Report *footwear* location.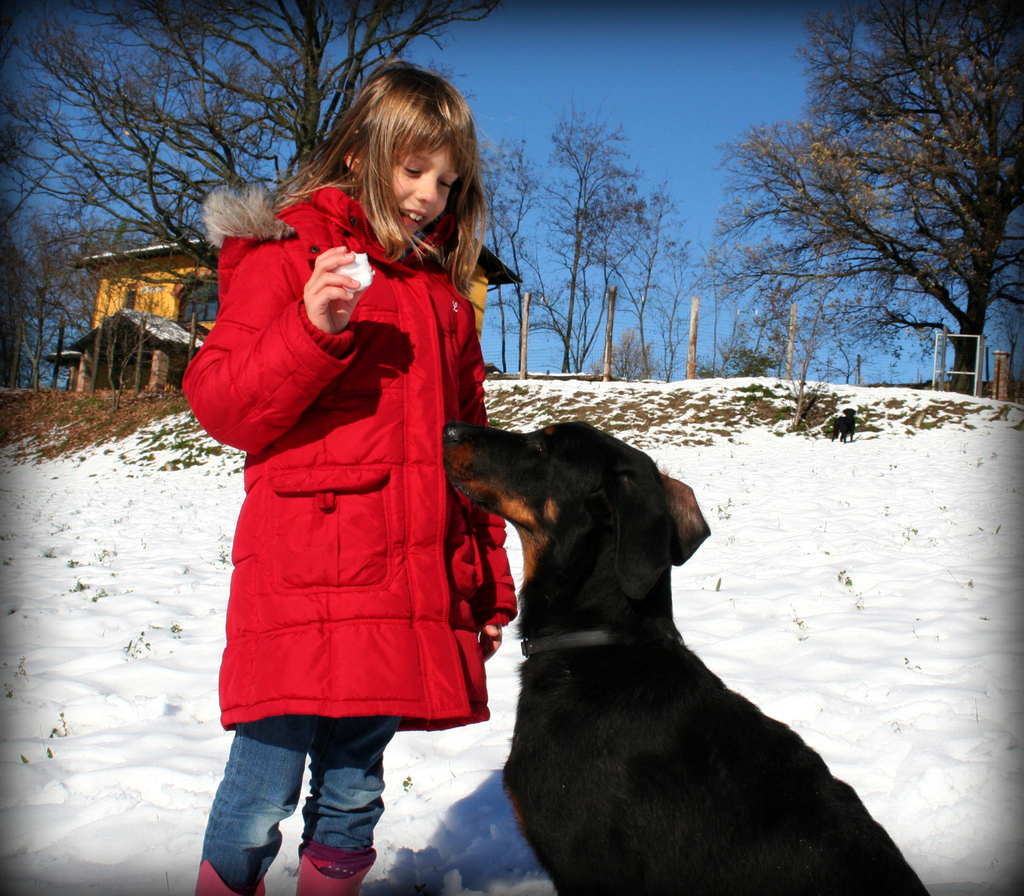
Report: (x1=194, y1=856, x2=268, y2=895).
